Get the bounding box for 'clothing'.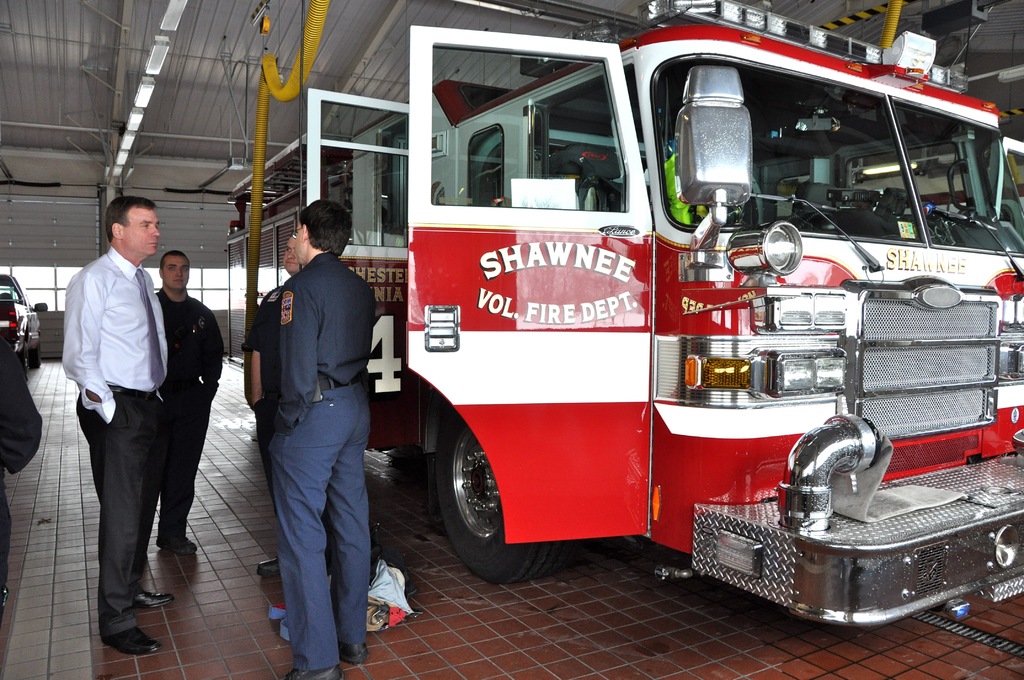
l=246, t=275, r=334, b=584.
